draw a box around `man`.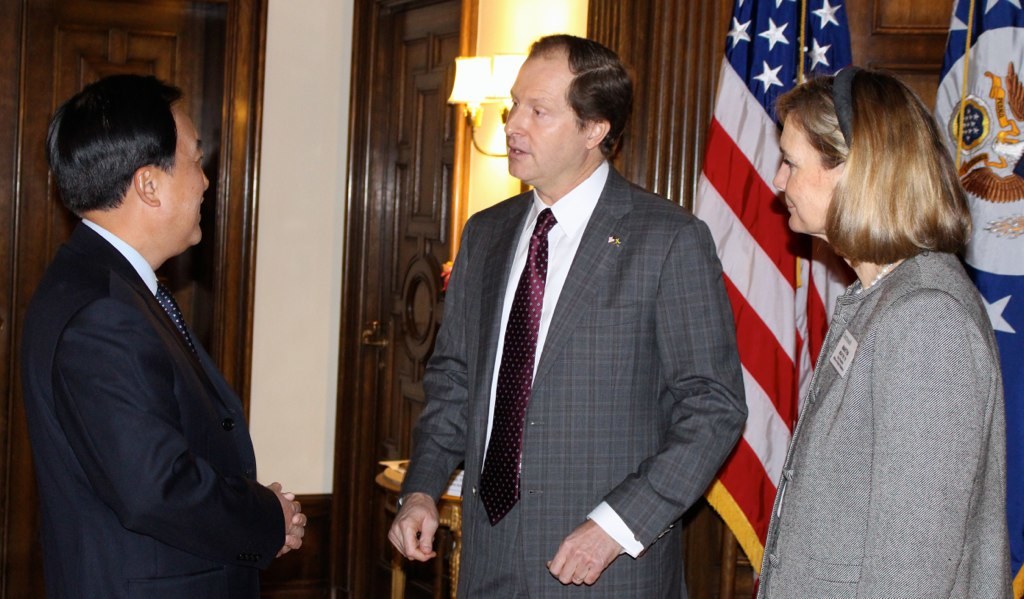
rect(17, 83, 263, 582).
